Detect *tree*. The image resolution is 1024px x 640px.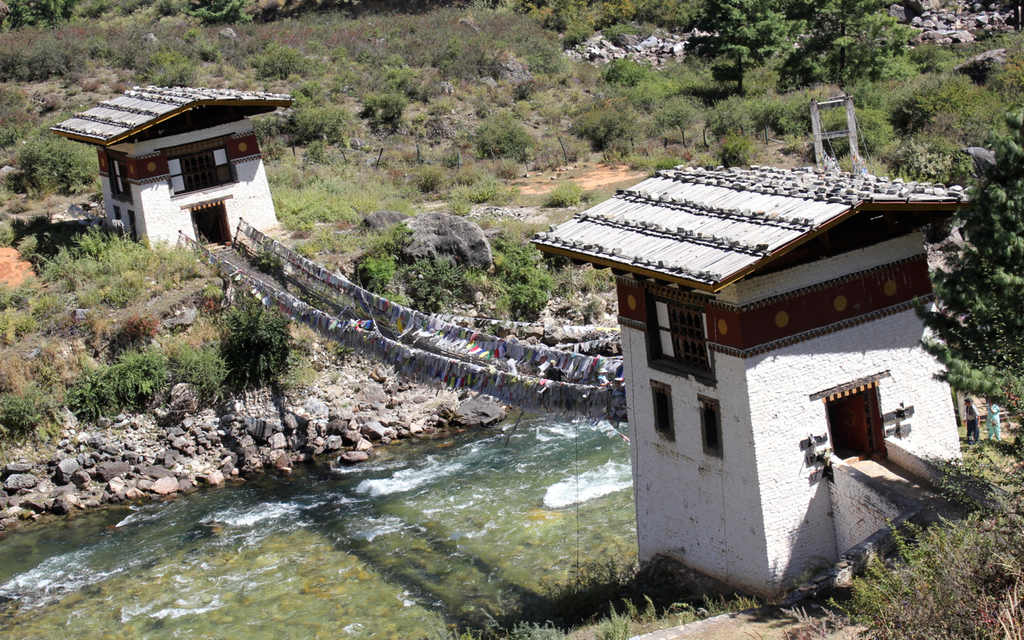
crop(825, 492, 1023, 639).
